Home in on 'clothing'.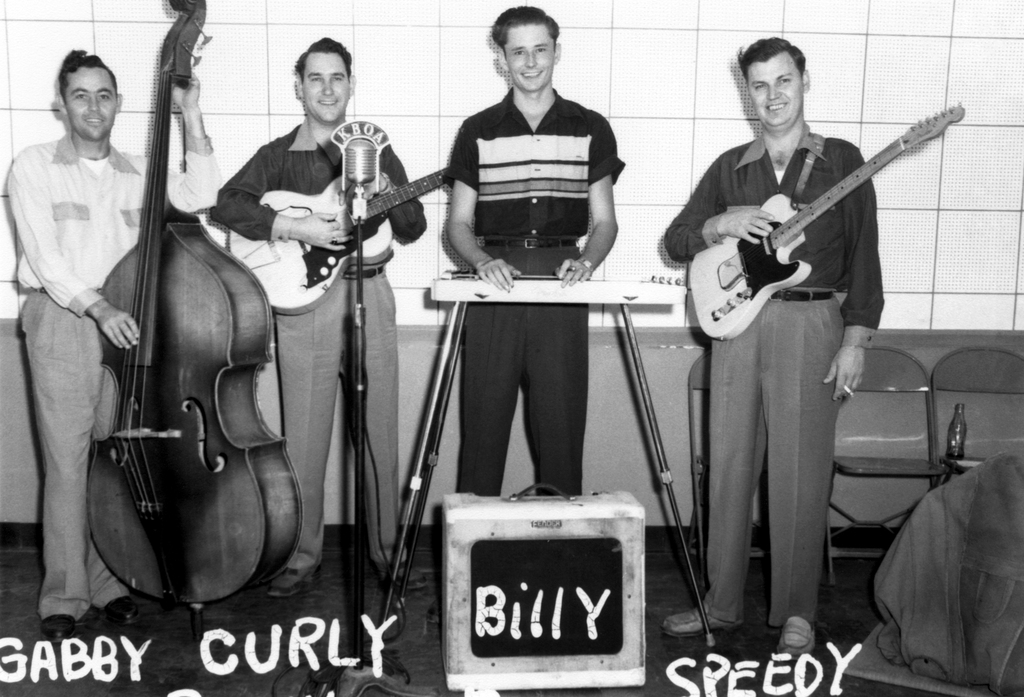
Homed in at (left=668, top=149, right=886, bottom=615).
